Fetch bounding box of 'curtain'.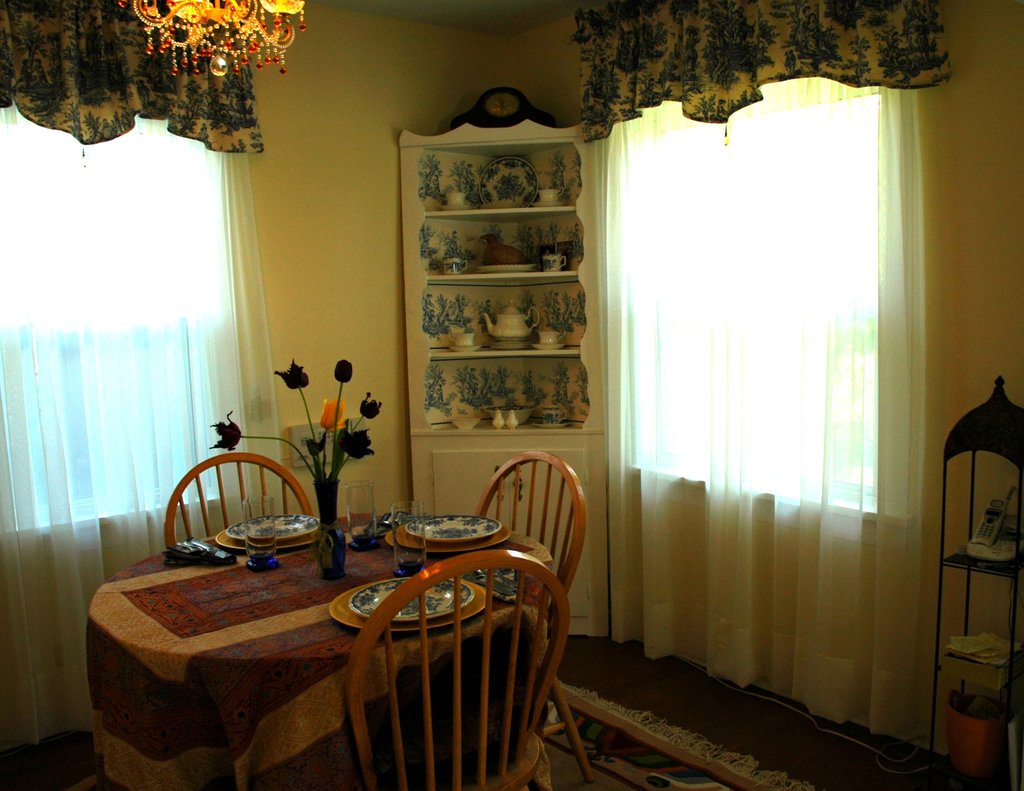
Bbox: {"x1": 0, "y1": 113, "x2": 282, "y2": 742}.
